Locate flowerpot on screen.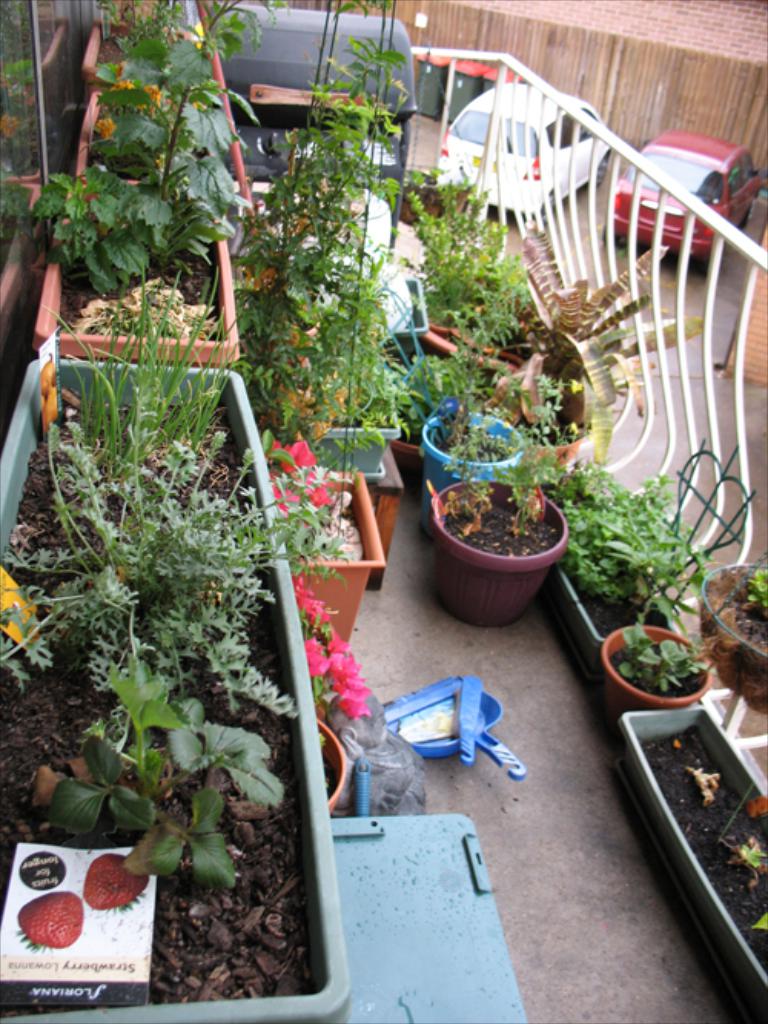
On screen at Rect(22, 216, 235, 356).
